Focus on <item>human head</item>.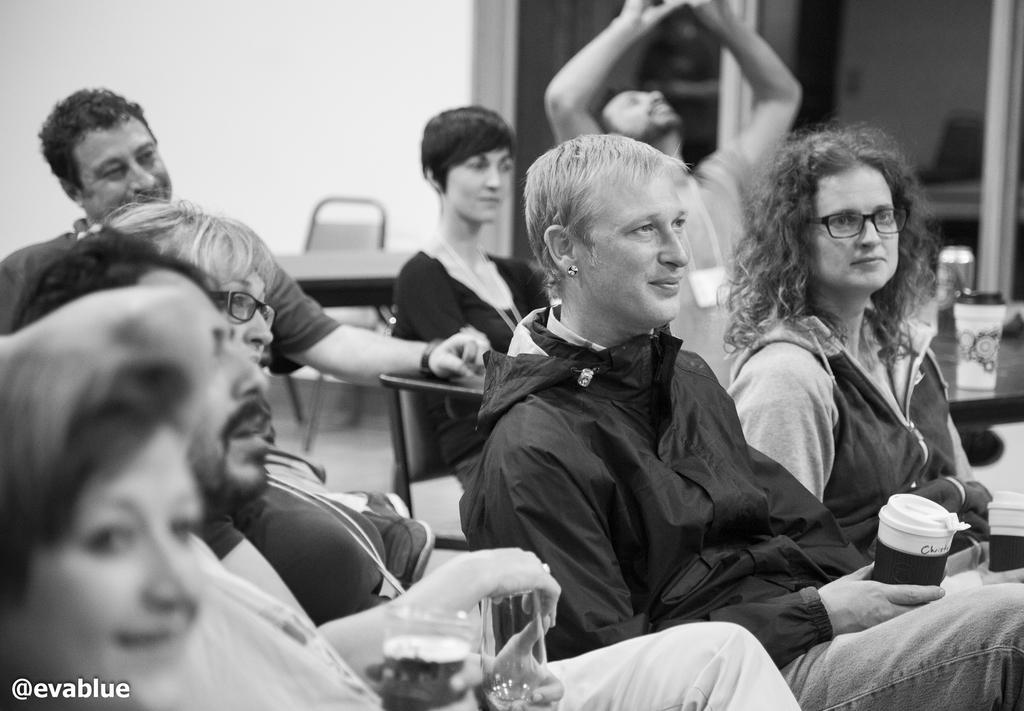
Focused at l=519, t=130, r=692, b=346.
